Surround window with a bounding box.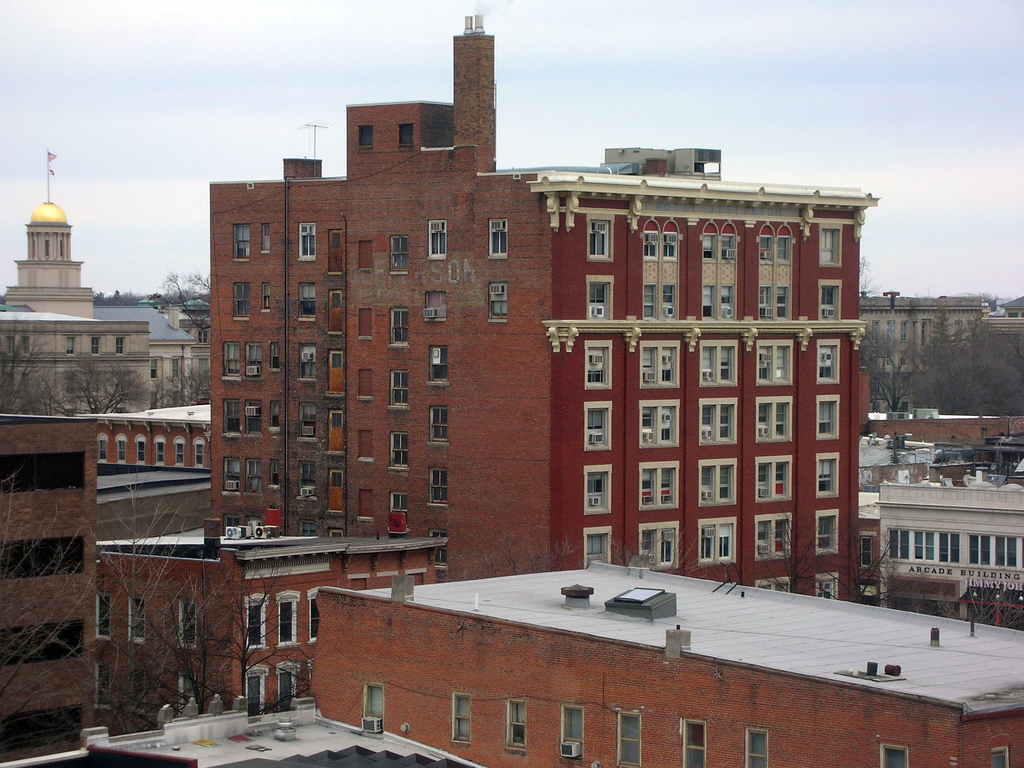
<region>99, 593, 112, 641</region>.
